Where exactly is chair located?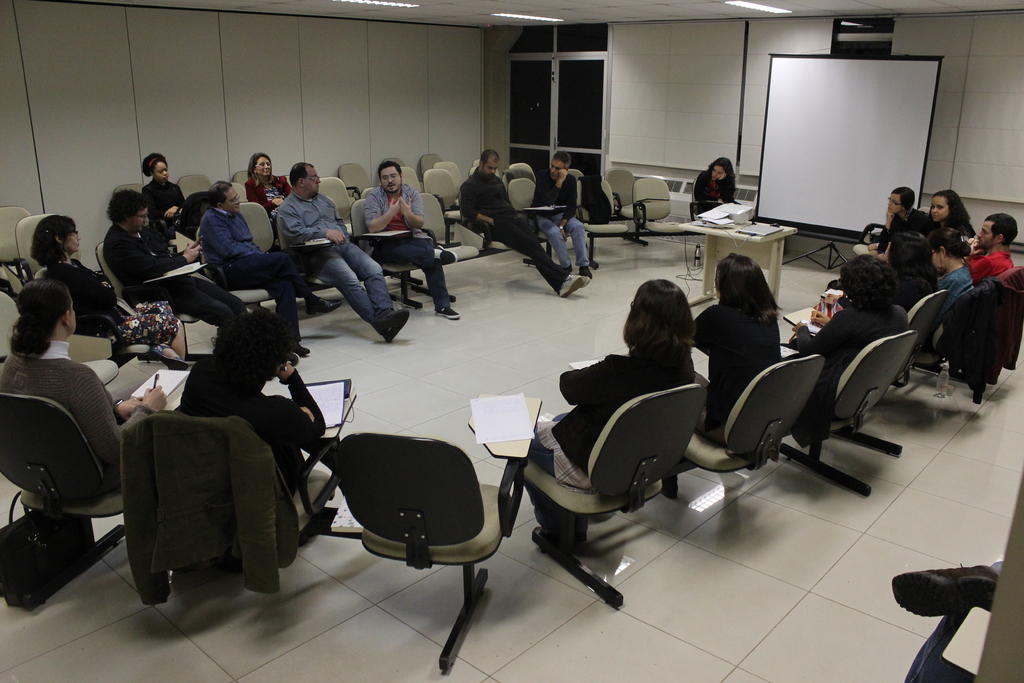
Its bounding box is [579,174,631,270].
